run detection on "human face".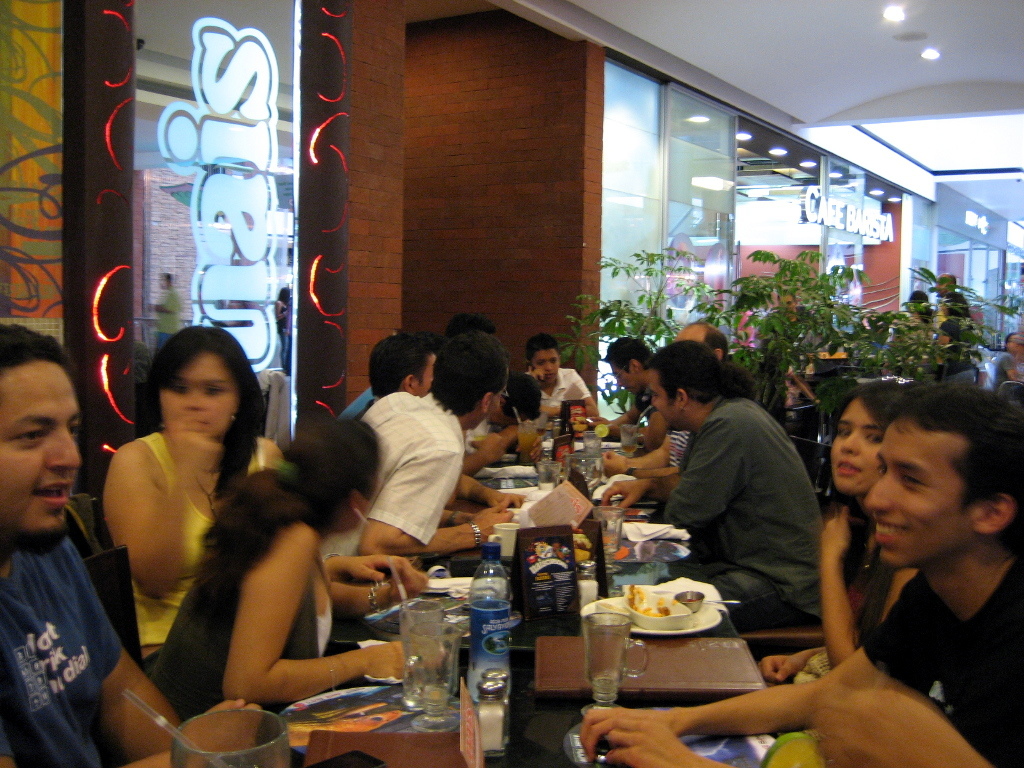
Result: [x1=478, y1=372, x2=513, y2=427].
